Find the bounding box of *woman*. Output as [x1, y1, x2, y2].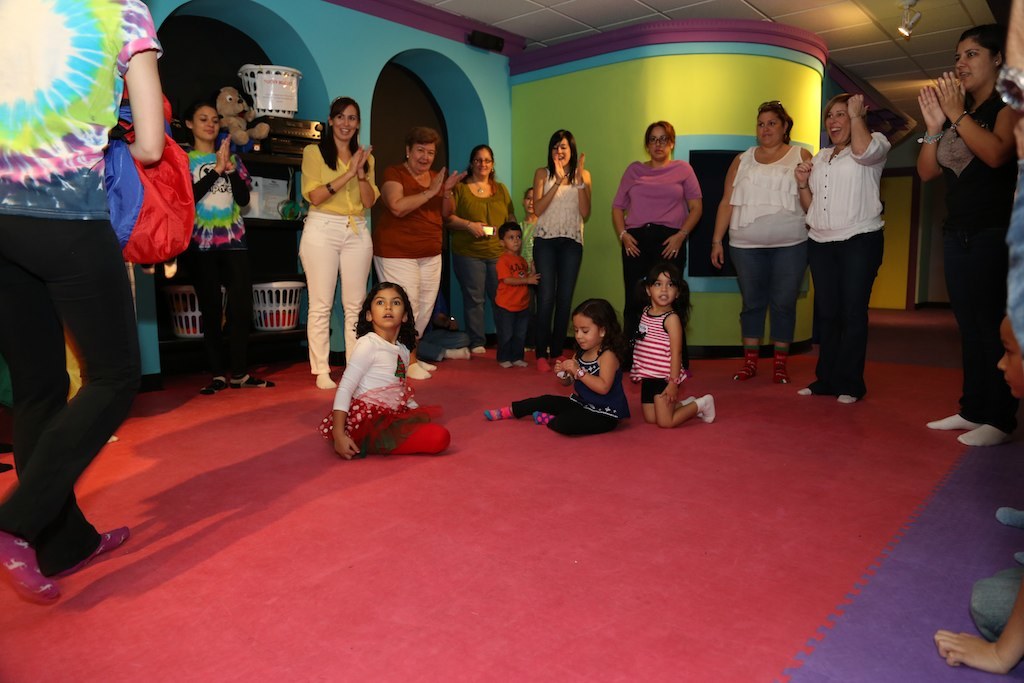
[370, 126, 444, 376].
